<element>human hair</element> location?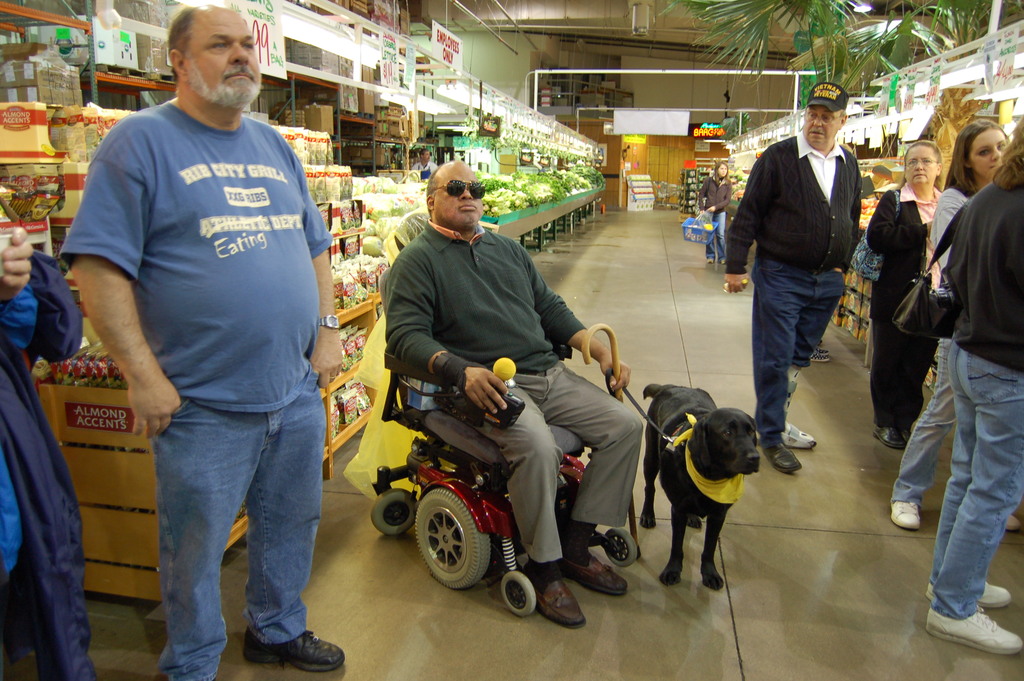
bbox=(168, 6, 190, 75)
